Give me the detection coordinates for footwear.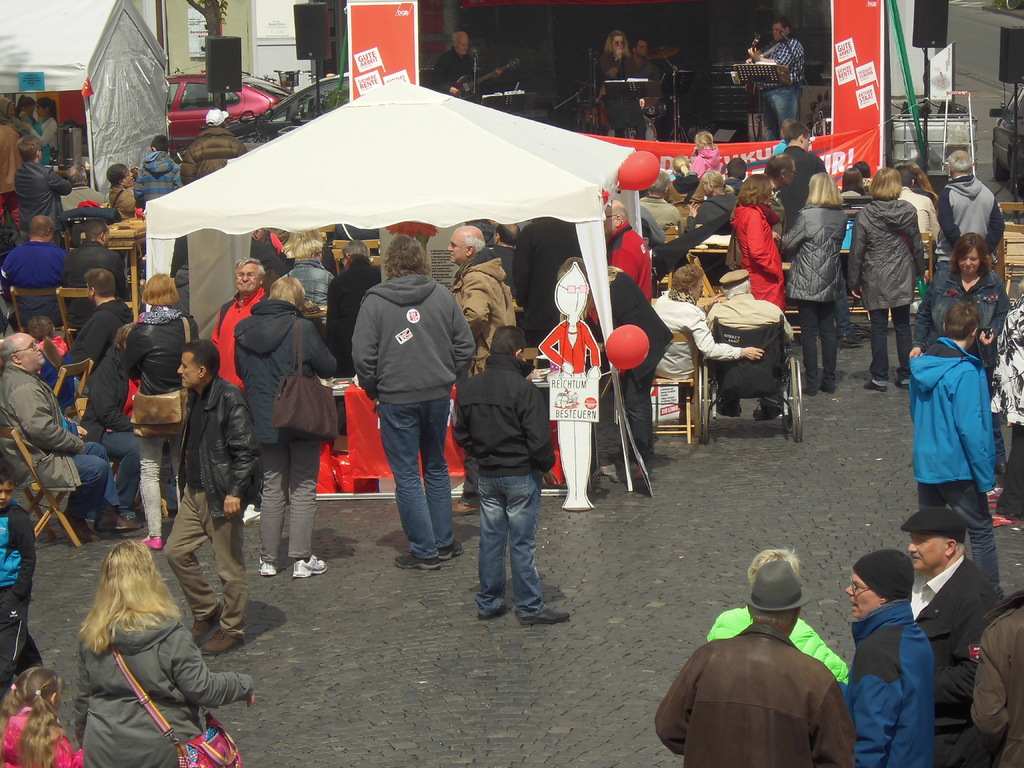
bbox(897, 378, 910, 391).
